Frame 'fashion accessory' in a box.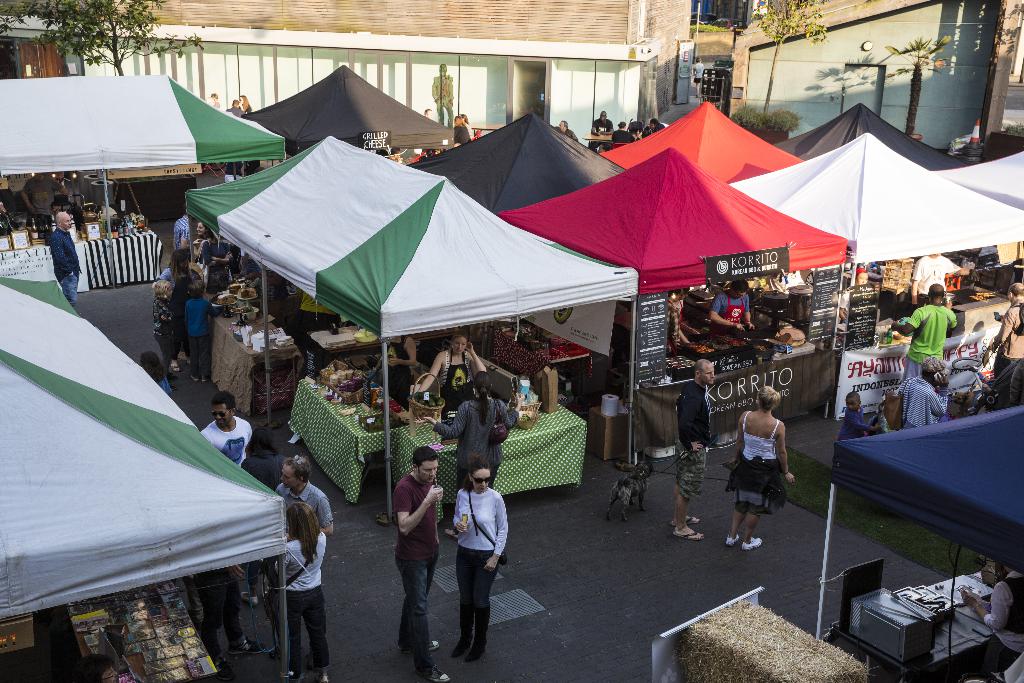
box(728, 535, 736, 546).
